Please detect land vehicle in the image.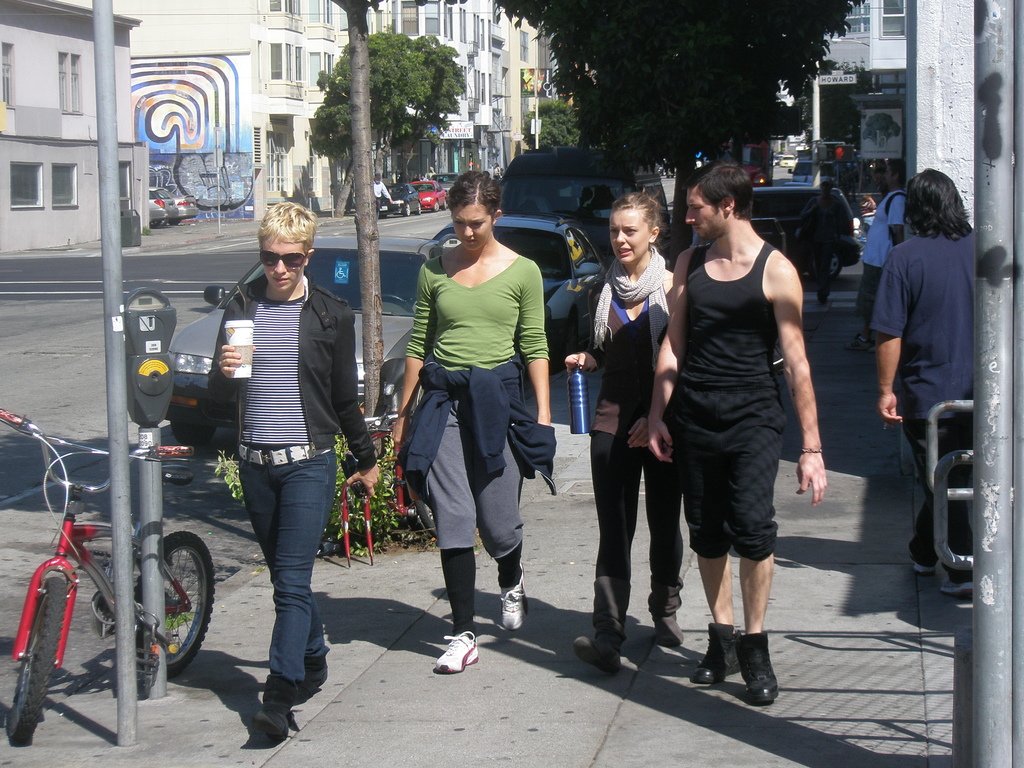
l=426, t=217, r=609, b=358.
